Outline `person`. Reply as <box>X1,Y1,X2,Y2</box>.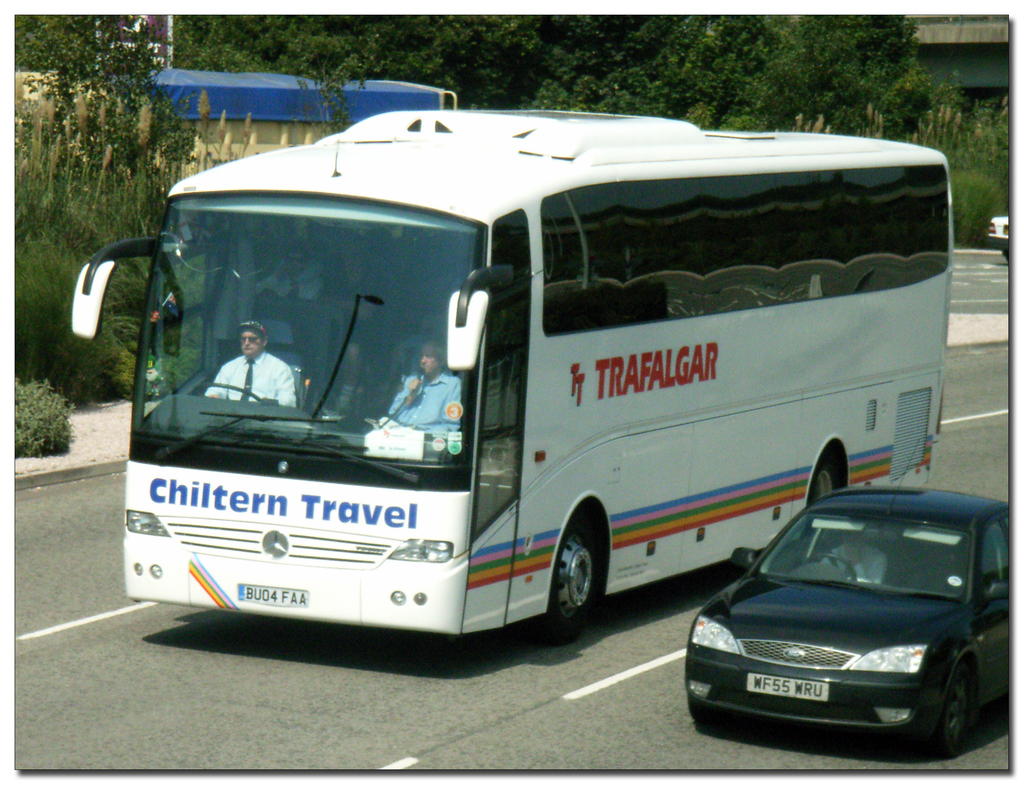
<box>808,524,883,586</box>.
